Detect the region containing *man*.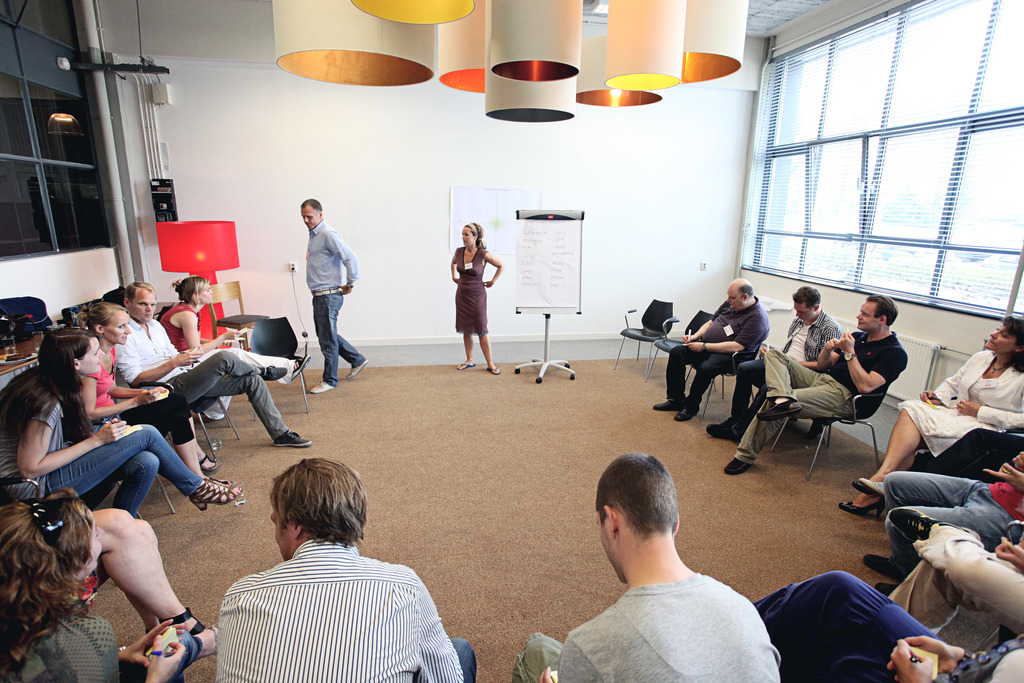
513,438,792,682.
